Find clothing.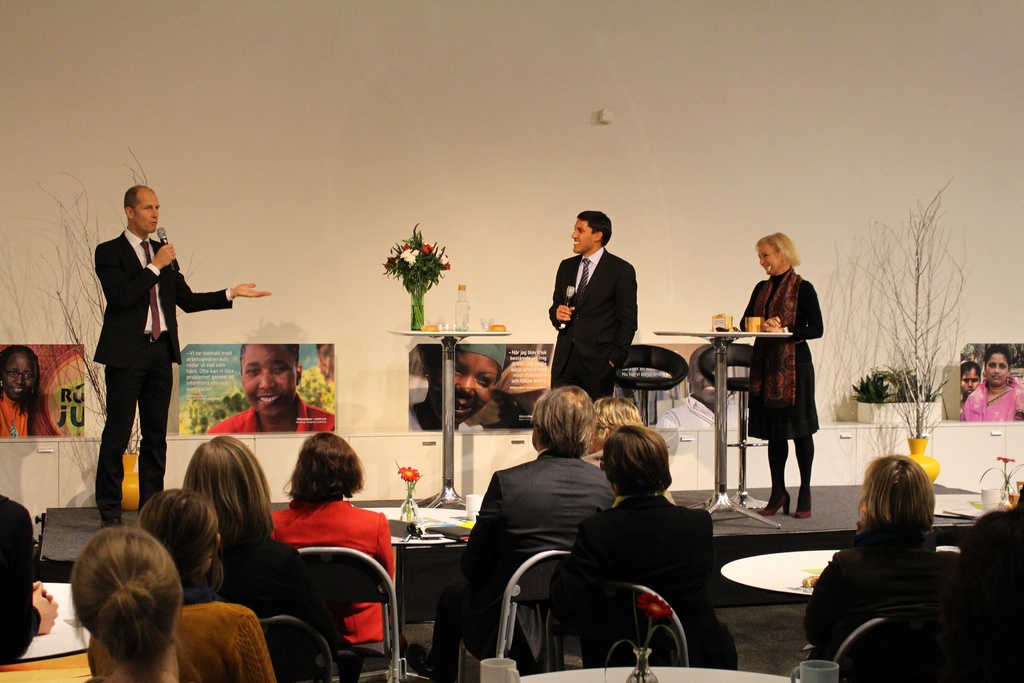
box(91, 227, 241, 522).
